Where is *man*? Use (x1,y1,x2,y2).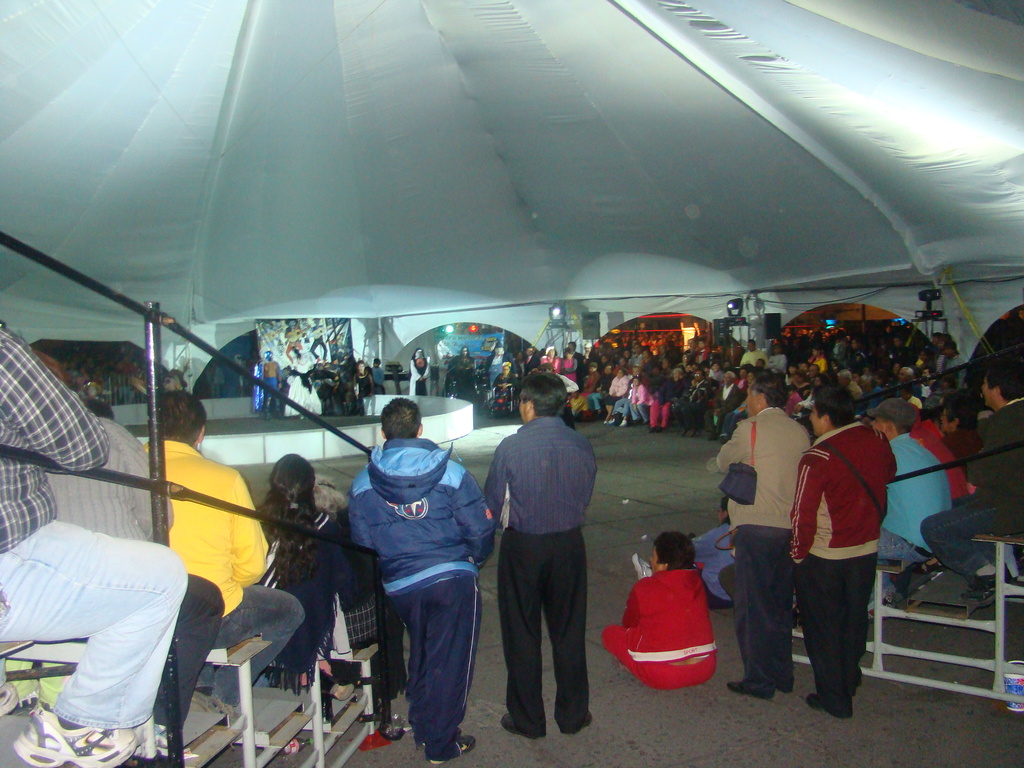
(714,376,821,691).
